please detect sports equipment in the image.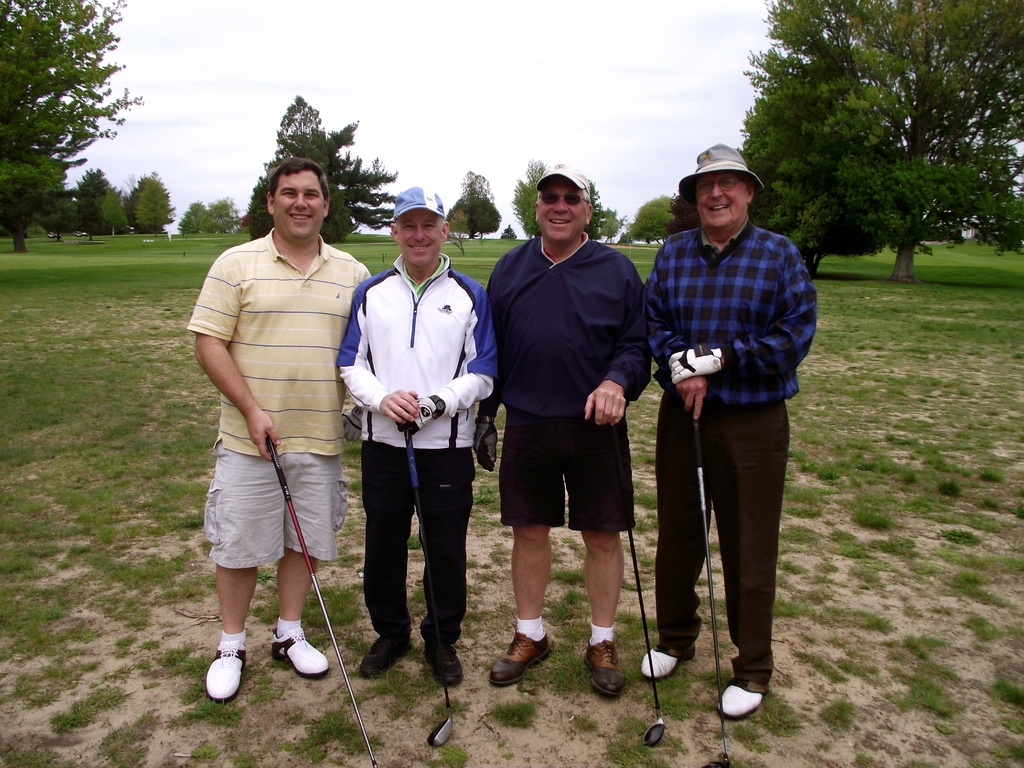
select_region(401, 426, 458, 744).
